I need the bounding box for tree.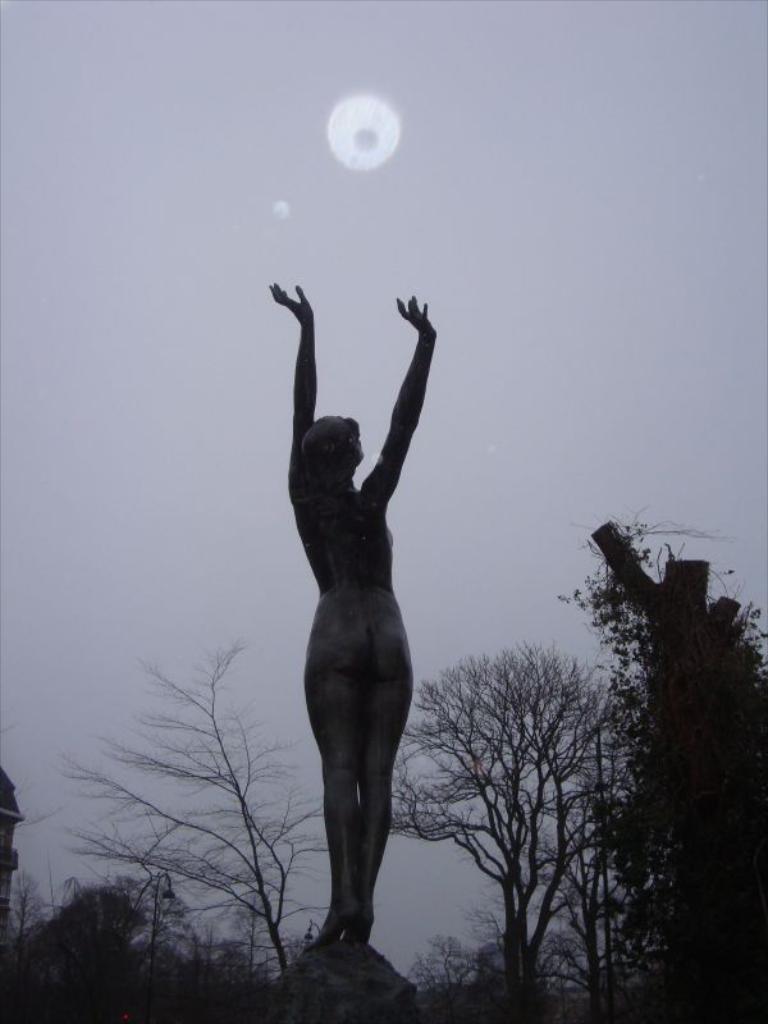
Here it is: bbox=[55, 640, 329, 1023].
